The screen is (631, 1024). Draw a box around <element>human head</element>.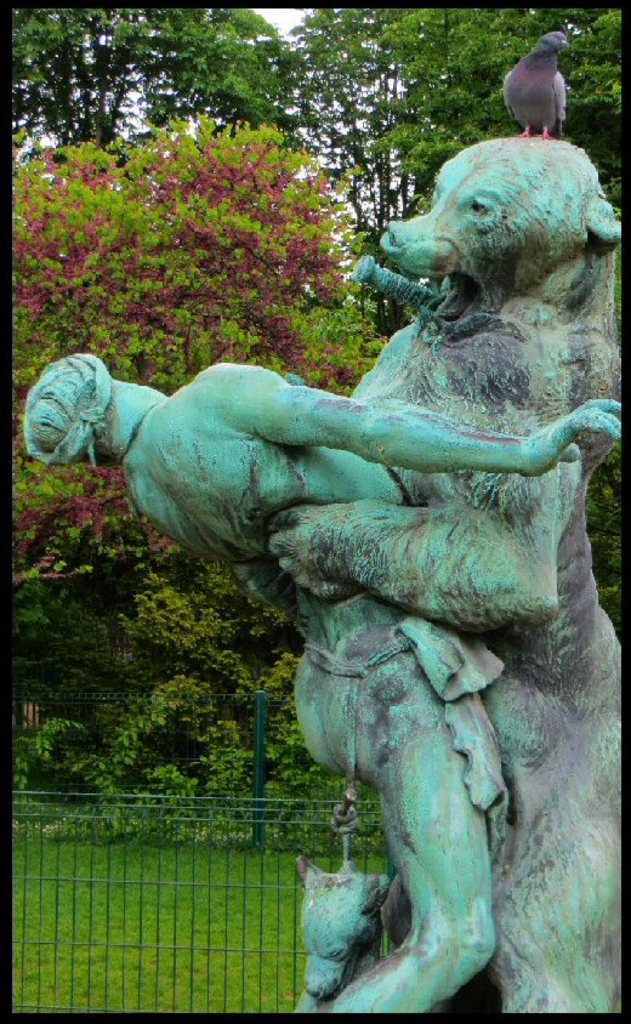
(left=24, top=351, right=153, bottom=465).
